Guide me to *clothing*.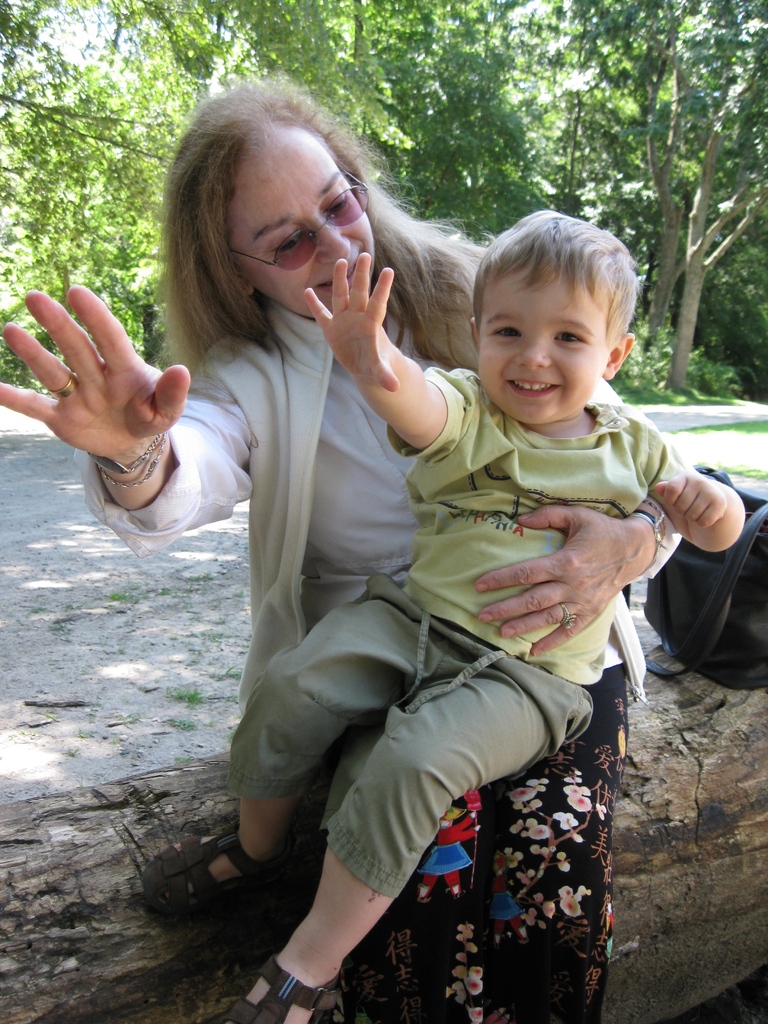
Guidance: detection(220, 381, 713, 897).
